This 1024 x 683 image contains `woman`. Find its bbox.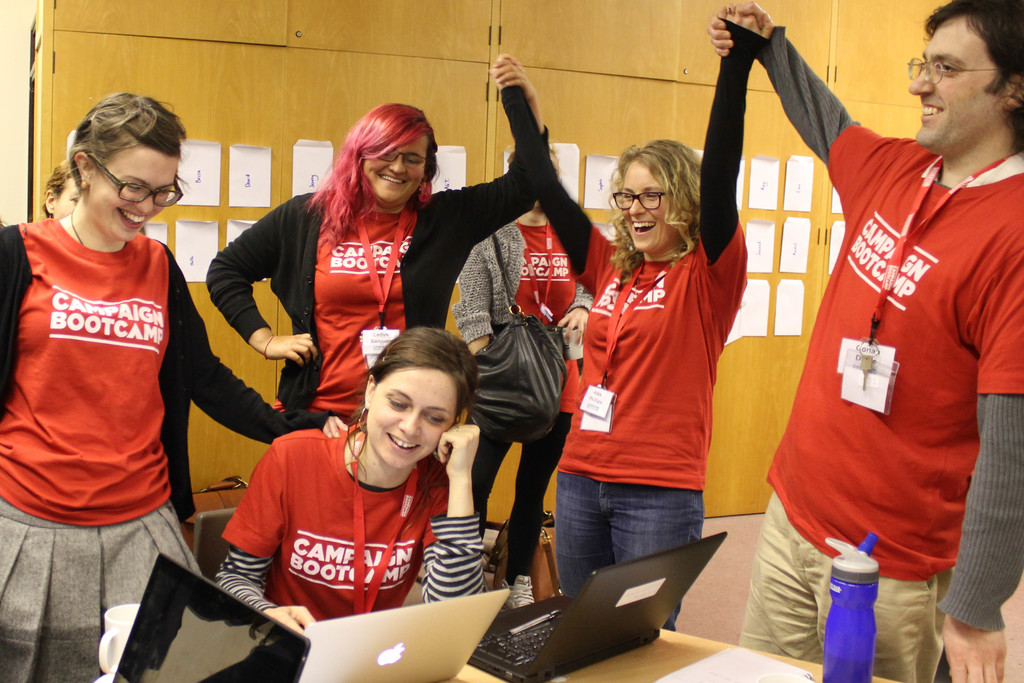
pyautogui.locateOnScreen(207, 56, 554, 409).
